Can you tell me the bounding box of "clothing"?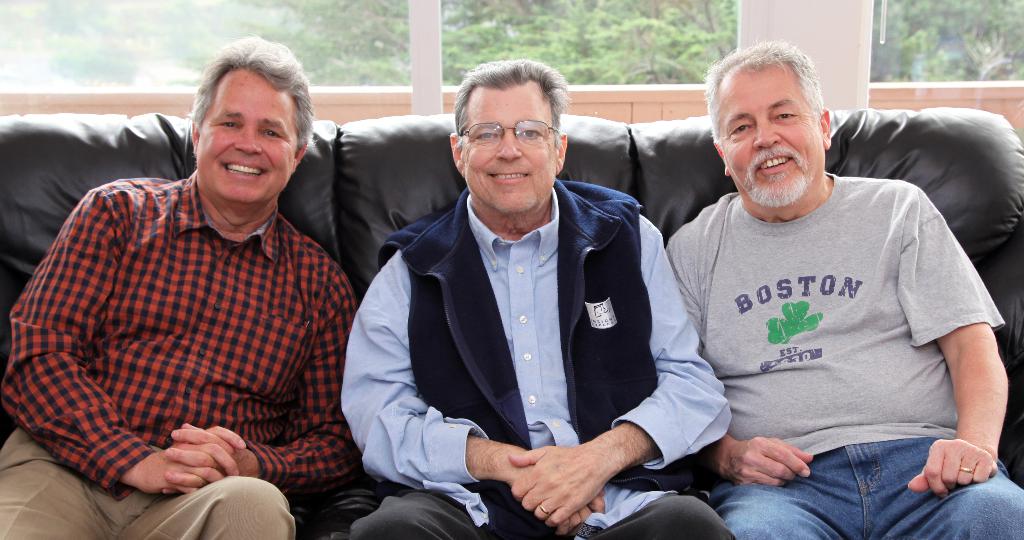
x1=652, y1=119, x2=999, y2=497.
